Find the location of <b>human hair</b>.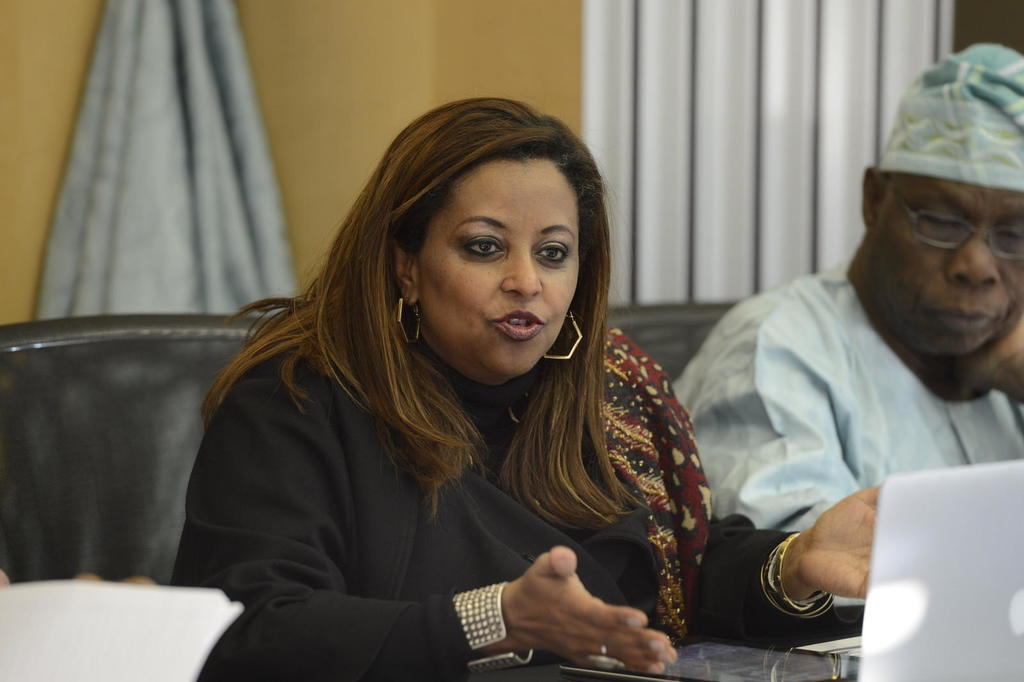
Location: locate(214, 102, 666, 544).
